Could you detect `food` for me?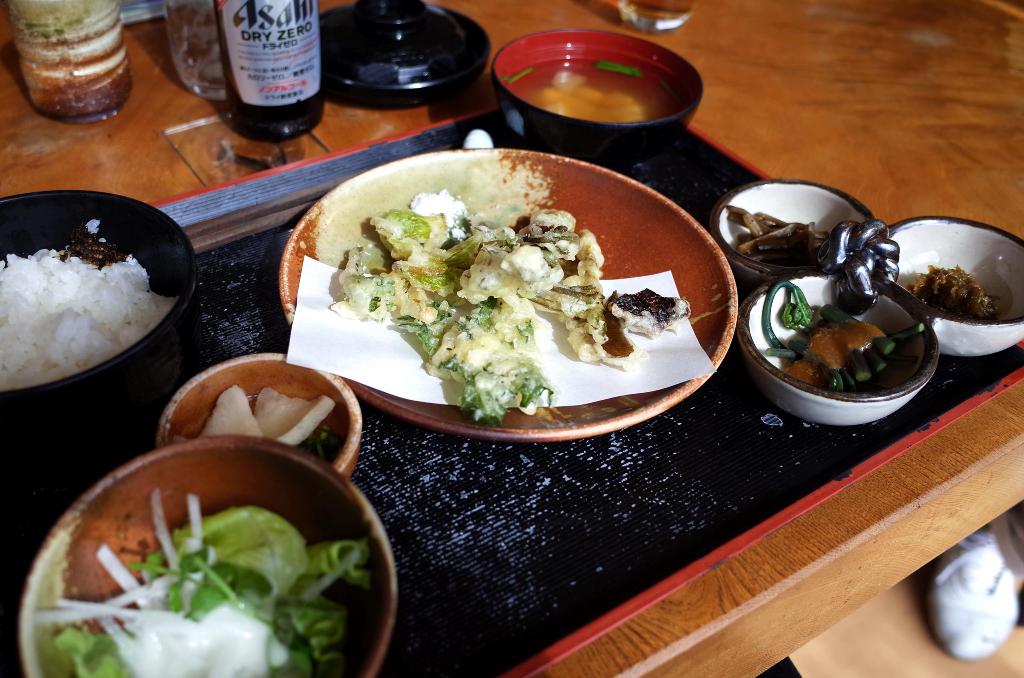
Detection result: [4, 247, 172, 390].
